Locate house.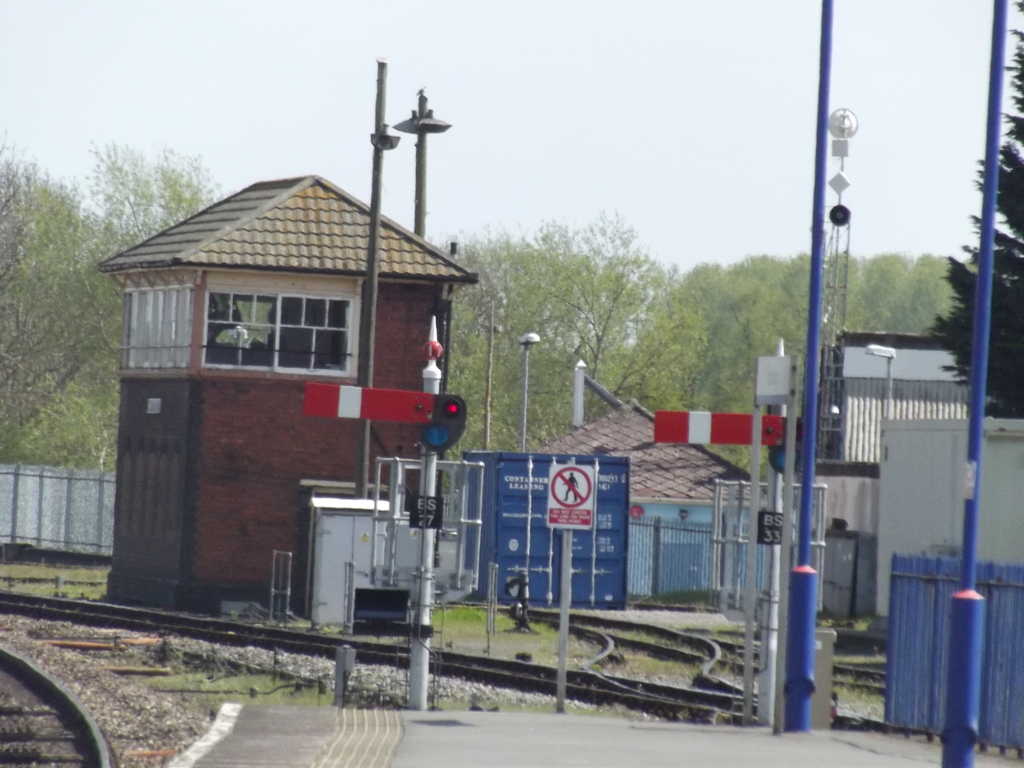
Bounding box: left=91, top=121, right=481, bottom=630.
